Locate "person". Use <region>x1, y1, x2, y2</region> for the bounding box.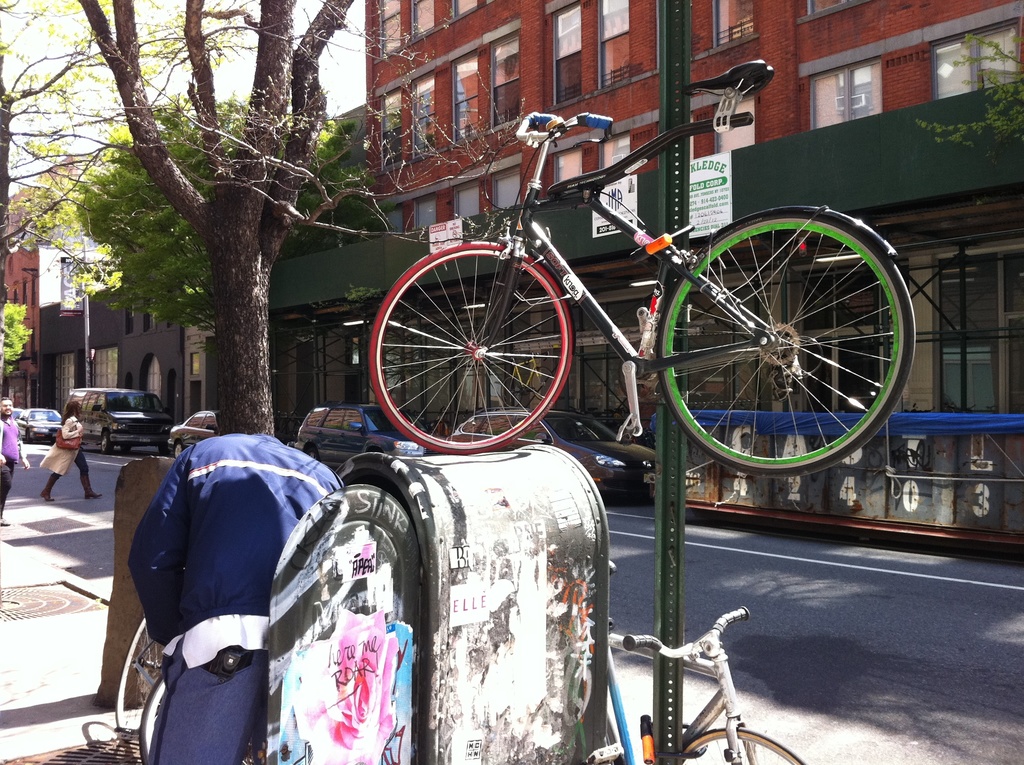
<region>0, 396, 30, 526</region>.
